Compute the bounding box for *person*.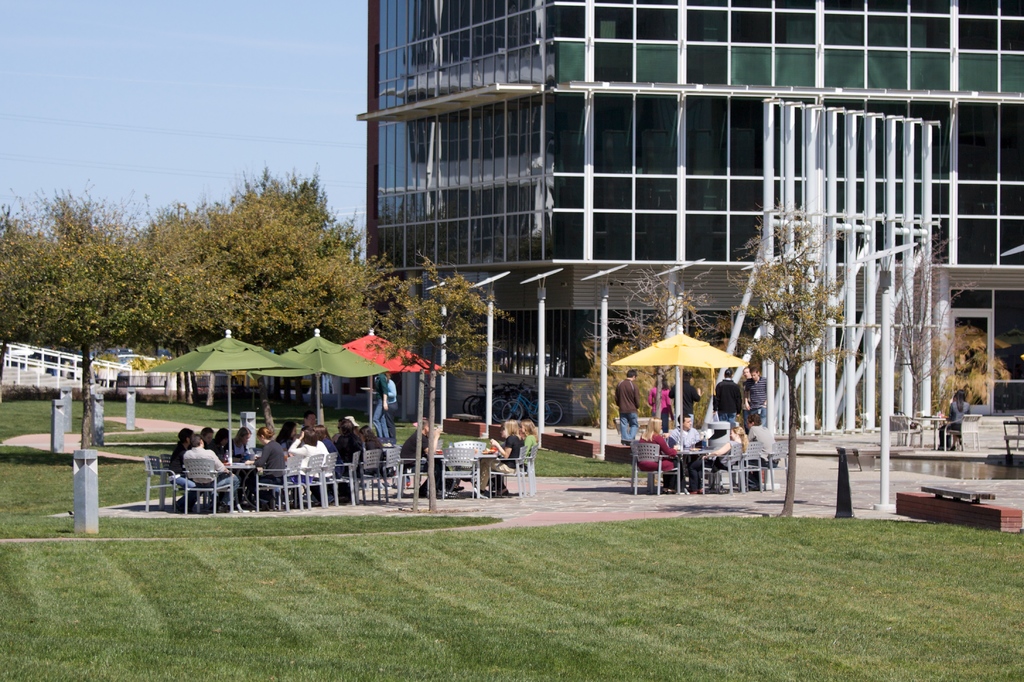
bbox=[616, 367, 646, 446].
